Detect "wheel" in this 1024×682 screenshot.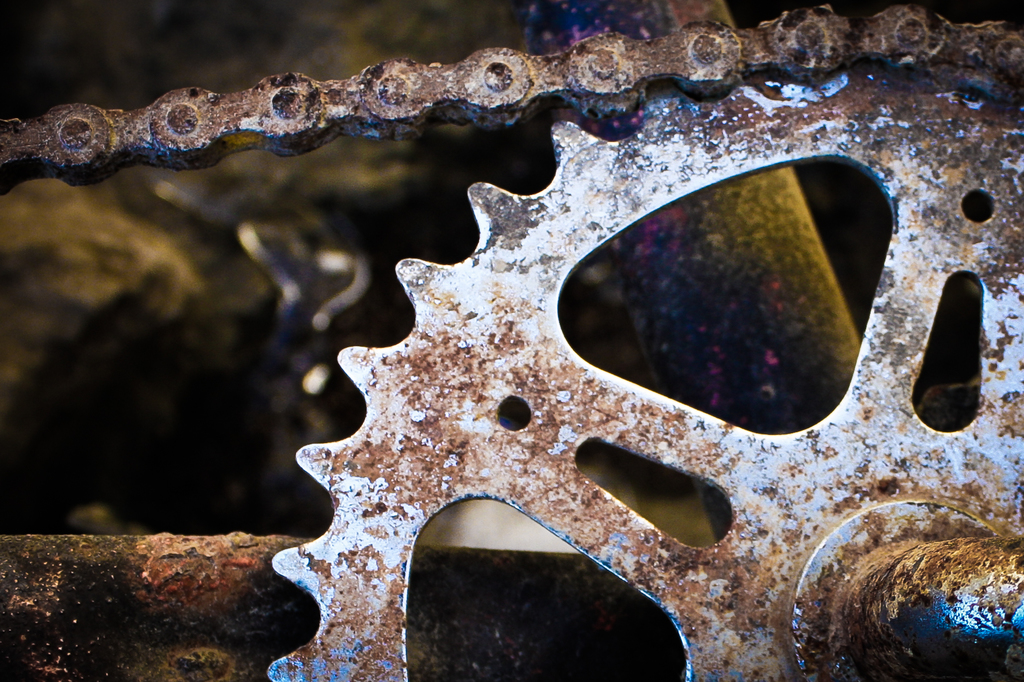
Detection: [left=269, top=49, right=1023, bottom=681].
